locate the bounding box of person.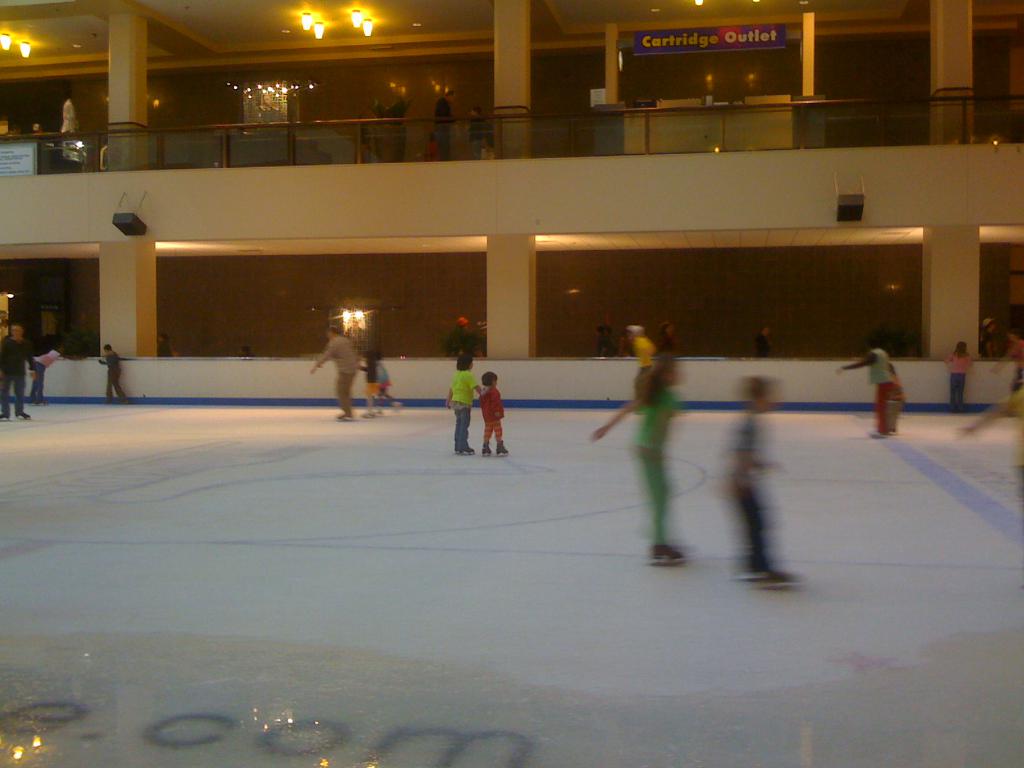
Bounding box: detection(96, 342, 132, 404).
